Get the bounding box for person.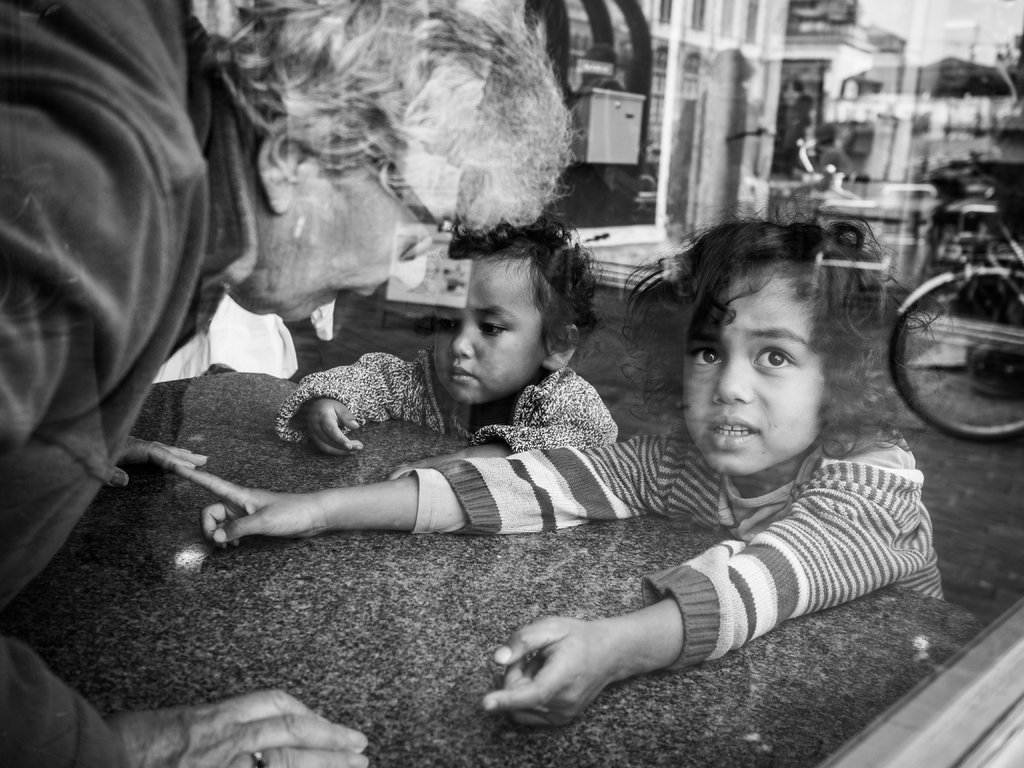
263/209/637/475.
